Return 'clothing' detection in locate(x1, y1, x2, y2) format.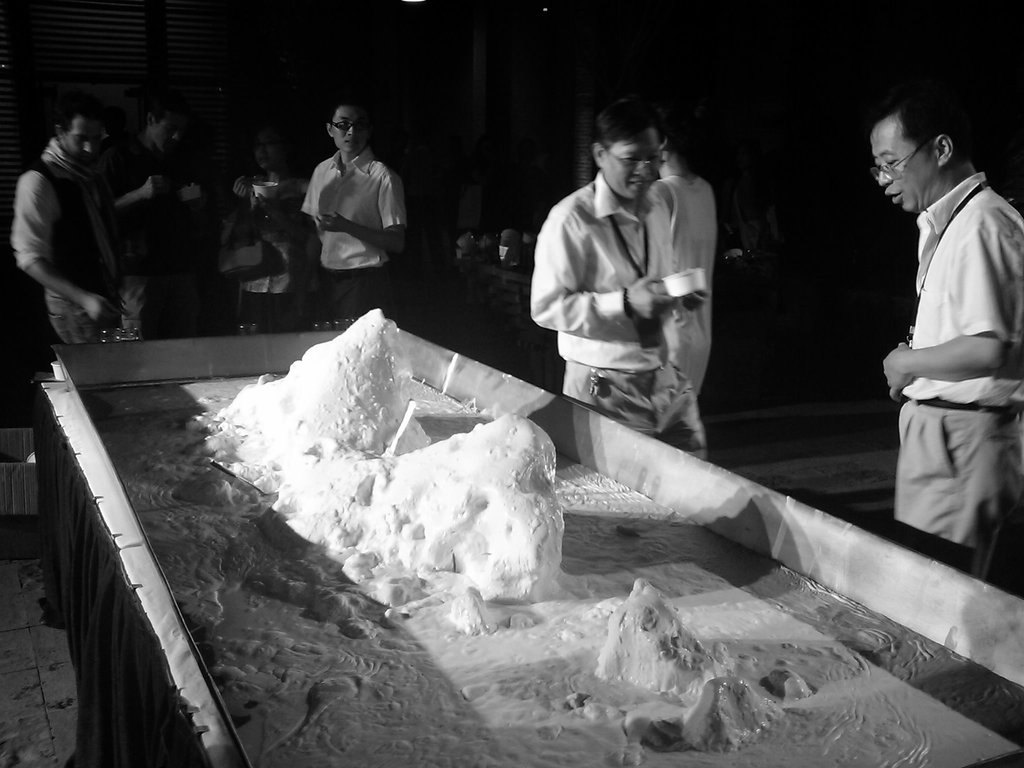
locate(646, 173, 715, 377).
